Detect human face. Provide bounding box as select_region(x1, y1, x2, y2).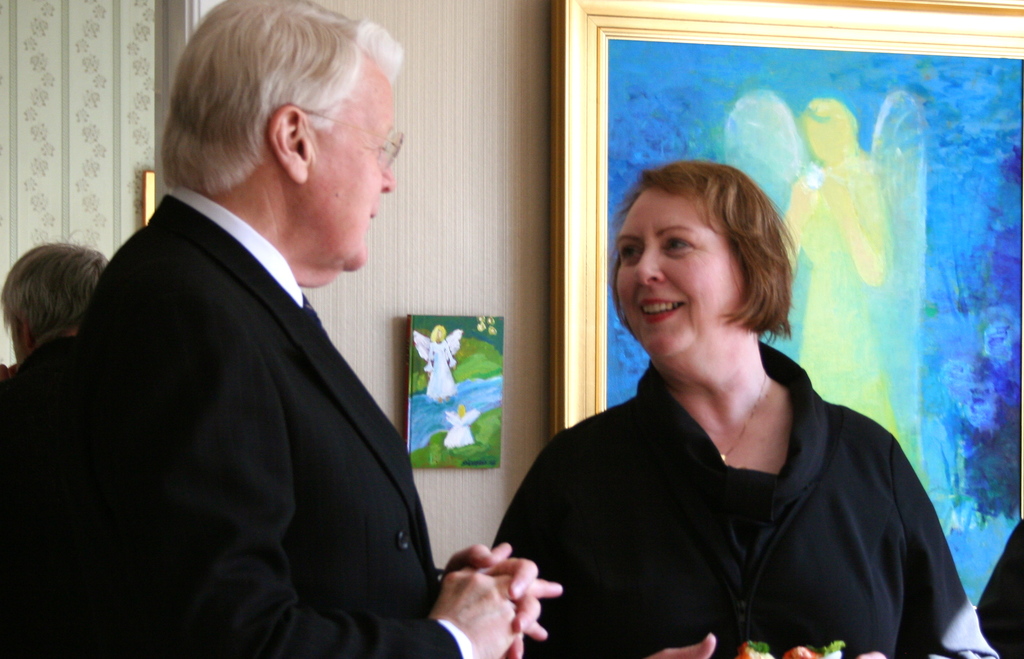
select_region(614, 192, 754, 355).
